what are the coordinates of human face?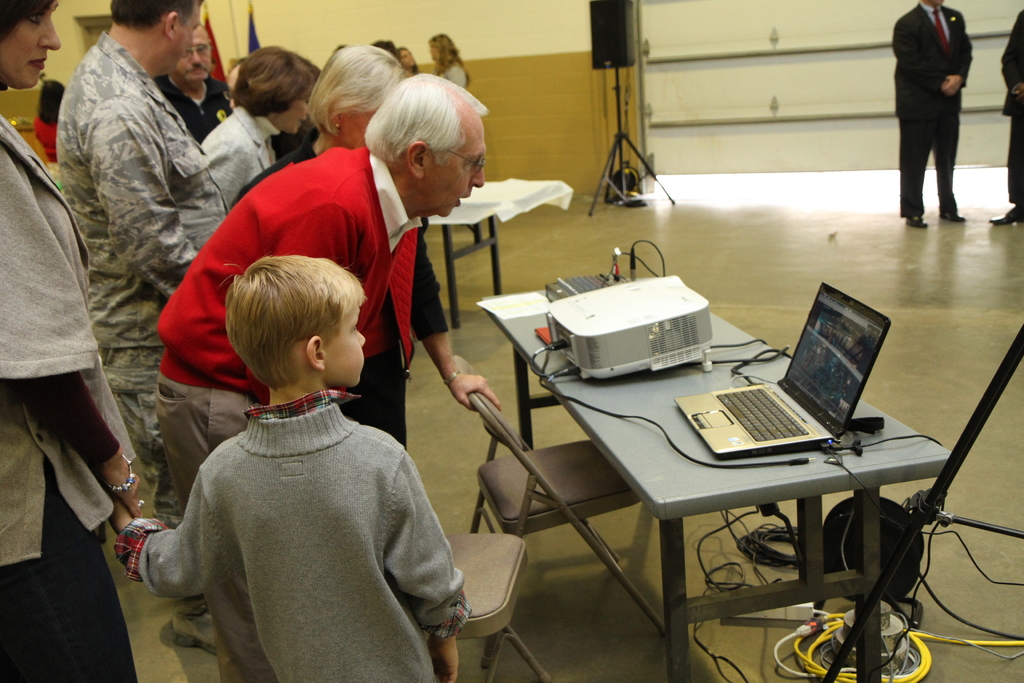
bbox=(0, 0, 58, 89).
